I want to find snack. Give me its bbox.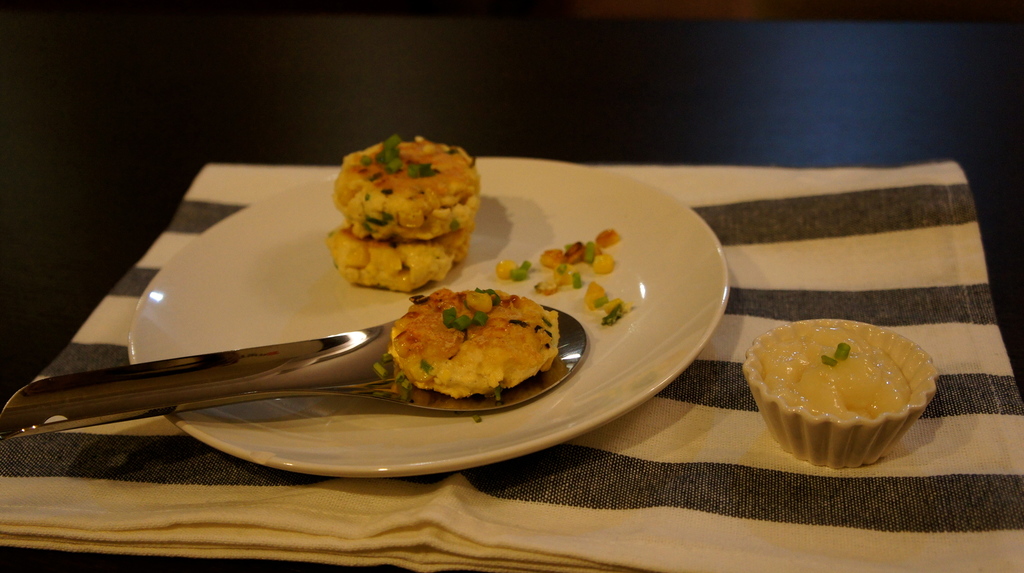
left=379, top=279, right=573, bottom=401.
